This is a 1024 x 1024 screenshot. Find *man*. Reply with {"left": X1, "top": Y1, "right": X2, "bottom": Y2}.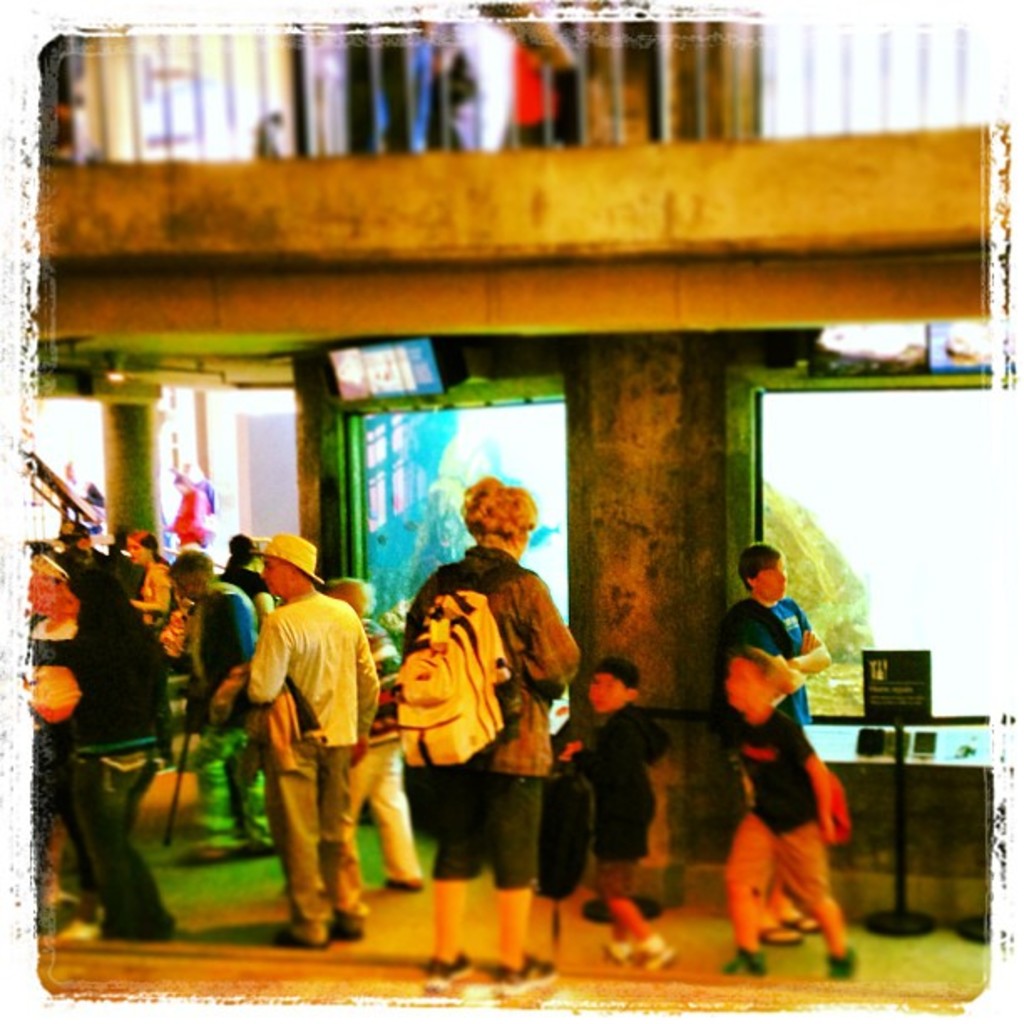
{"left": 169, "top": 547, "right": 276, "bottom": 862}.
